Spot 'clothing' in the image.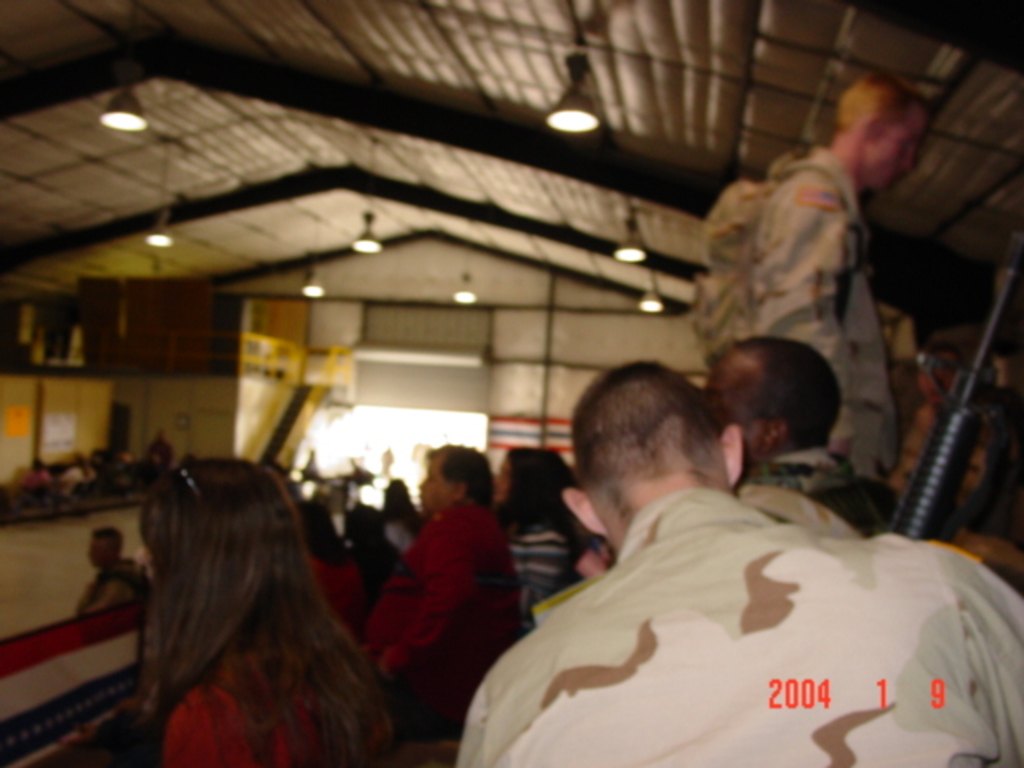
'clothing' found at <bbox>155, 645, 392, 765</bbox>.
